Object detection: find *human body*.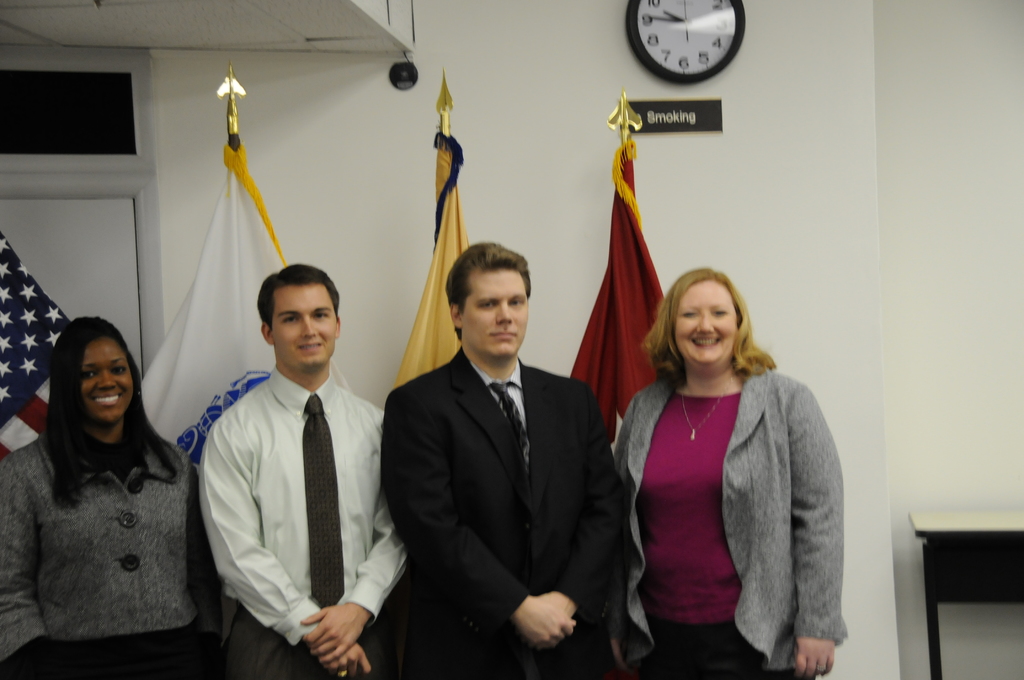
locate(197, 374, 407, 679).
